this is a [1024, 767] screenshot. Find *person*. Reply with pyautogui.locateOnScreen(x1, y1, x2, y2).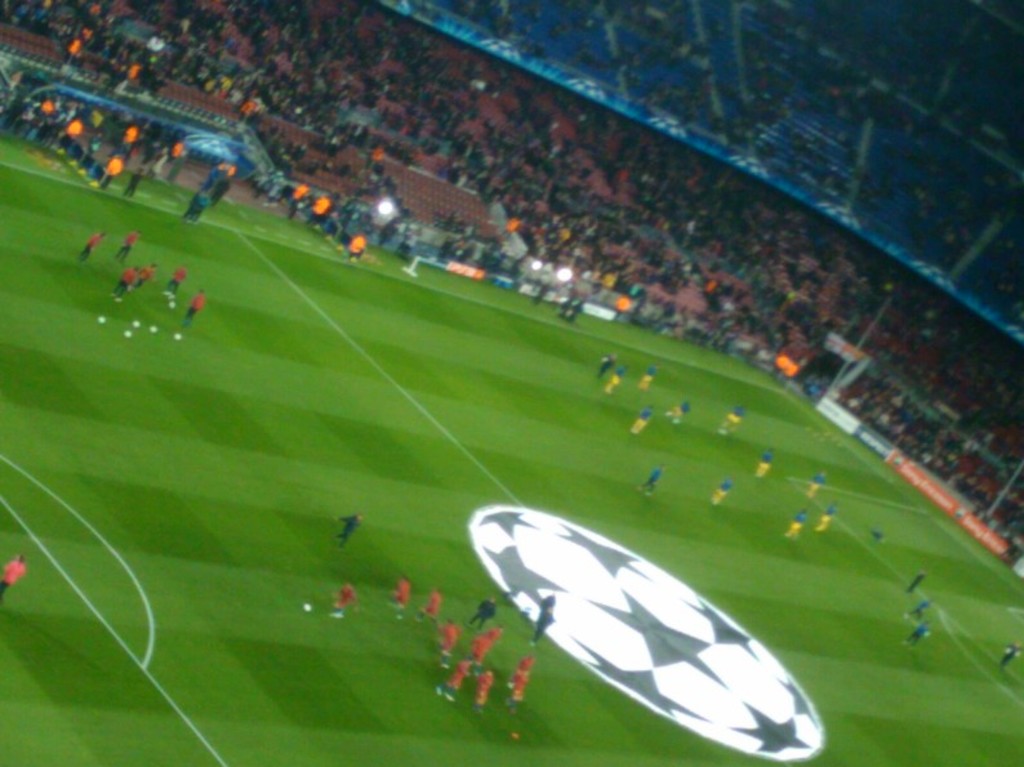
pyautogui.locateOnScreen(785, 508, 810, 541).
